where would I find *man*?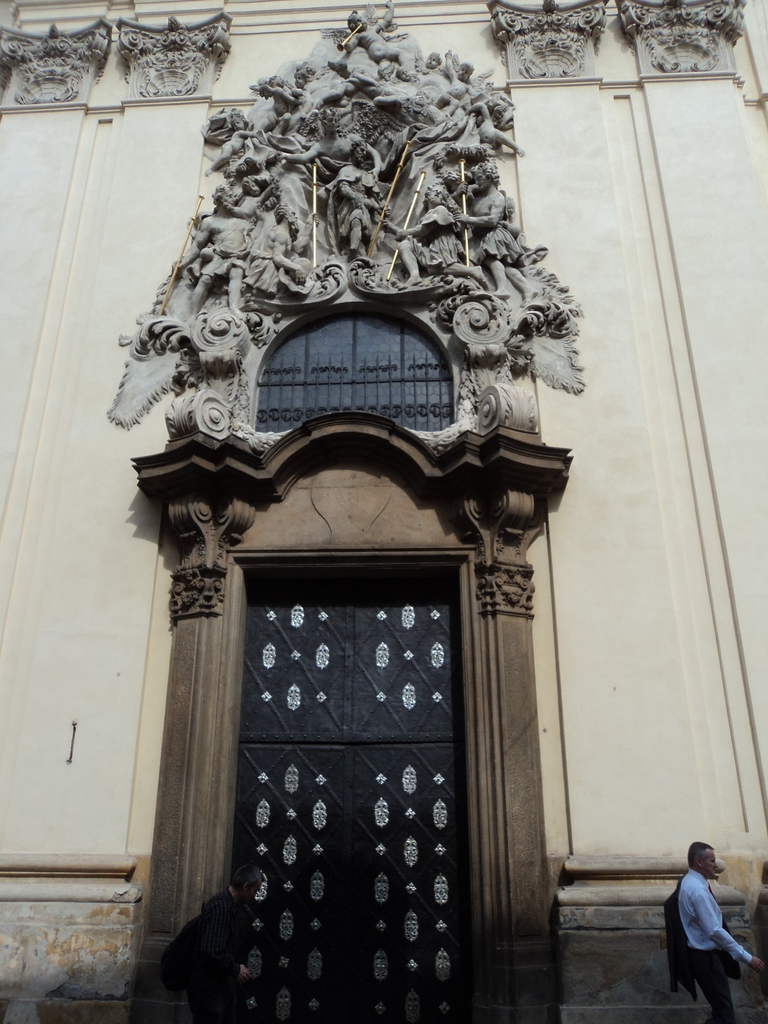
At (667,845,756,1004).
